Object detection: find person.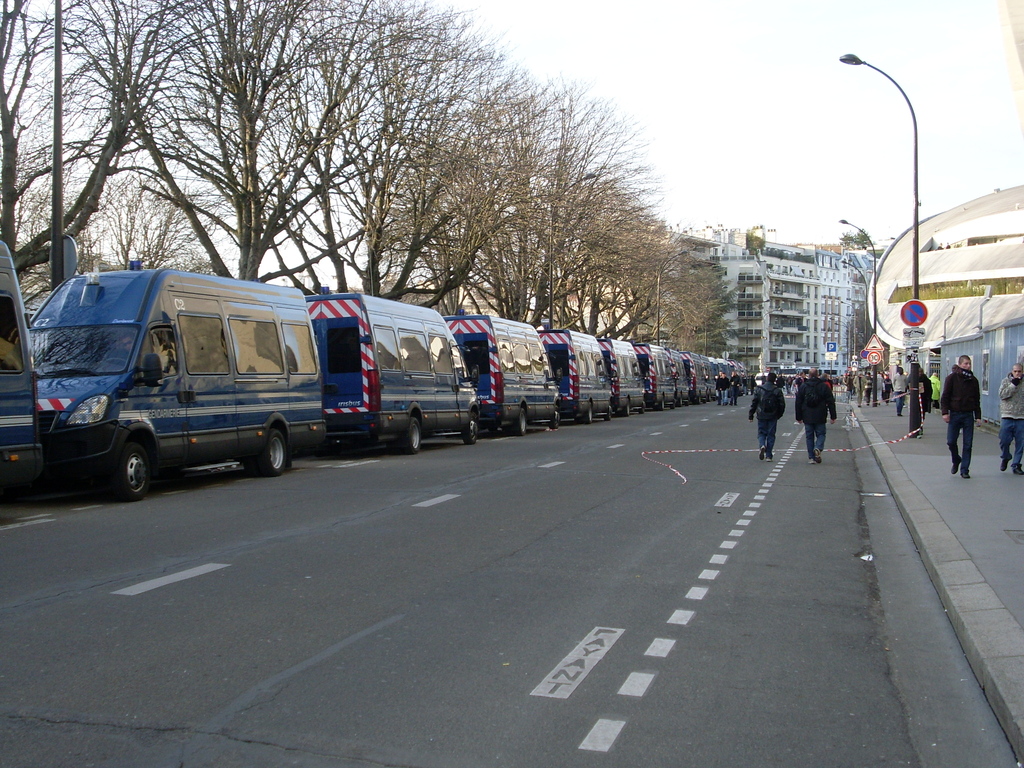
Rect(998, 363, 1023, 477).
